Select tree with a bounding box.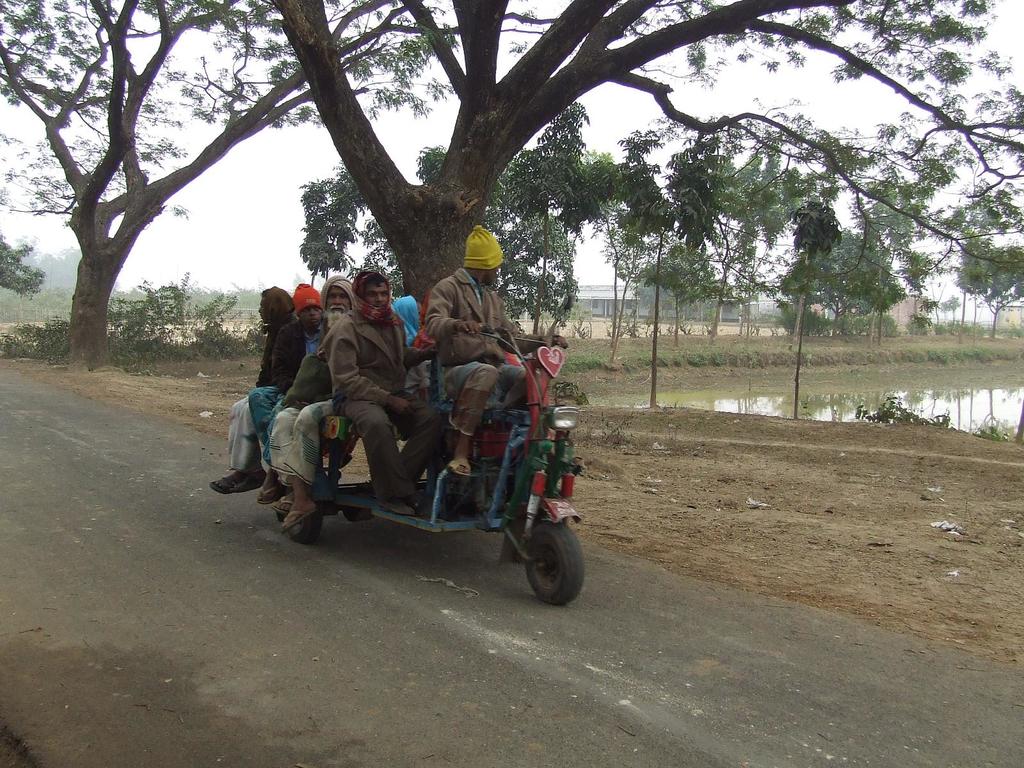
[0, 0, 556, 369].
